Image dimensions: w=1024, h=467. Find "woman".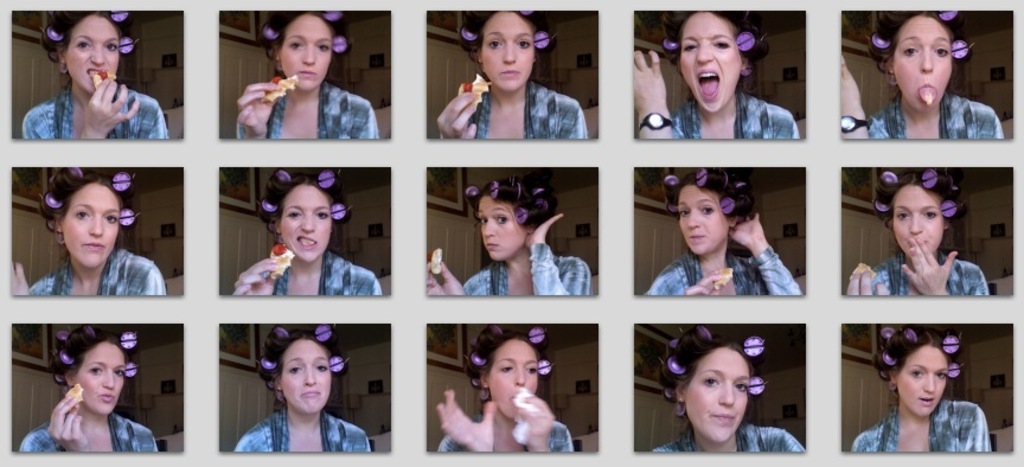
crop(435, 7, 590, 147).
